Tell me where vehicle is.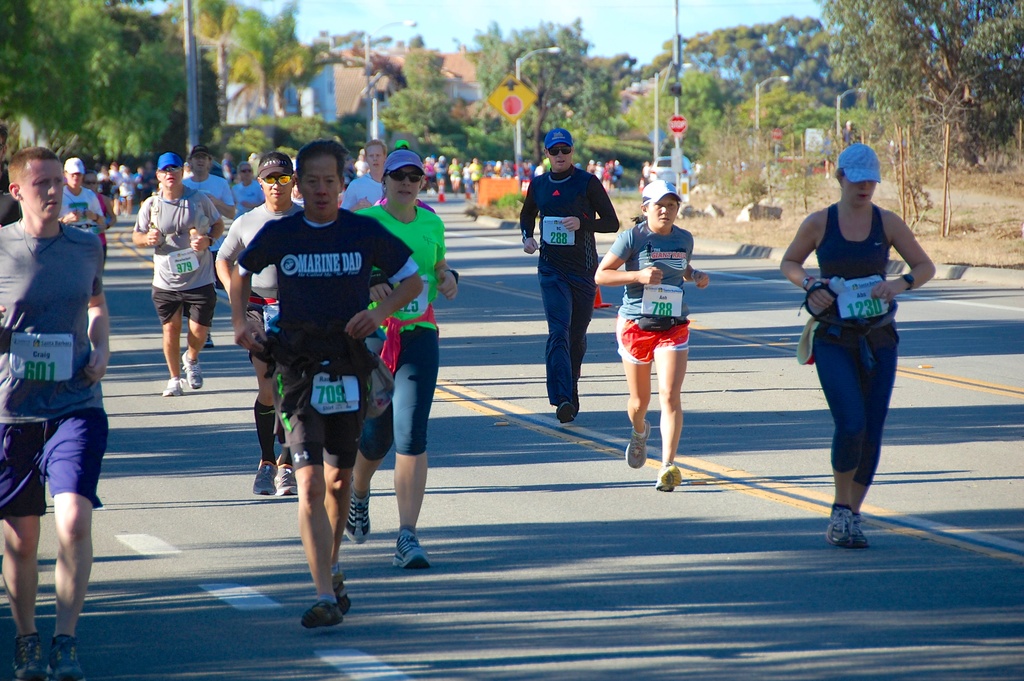
vehicle is at [left=646, top=149, right=698, bottom=187].
